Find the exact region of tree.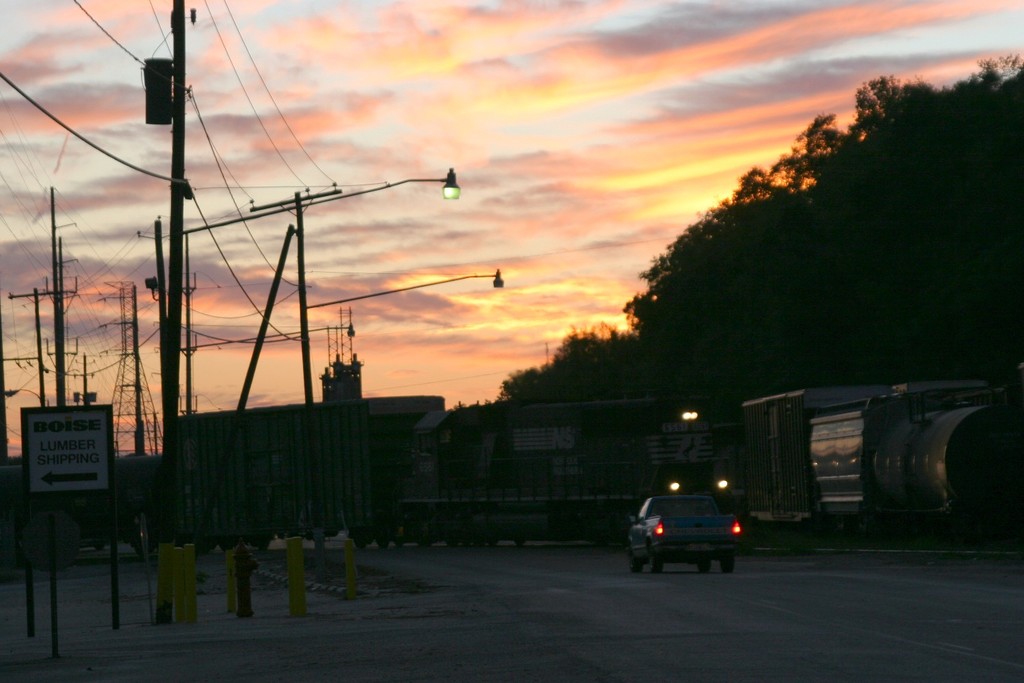
Exact region: Rect(620, 263, 725, 400).
